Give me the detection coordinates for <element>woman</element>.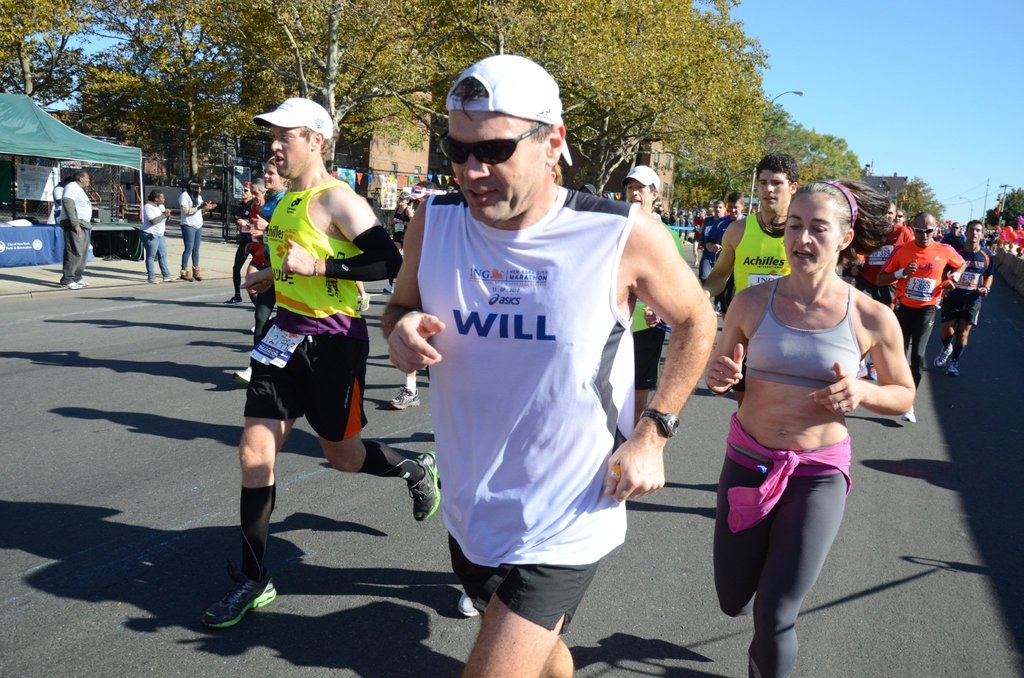
134:187:180:289.
